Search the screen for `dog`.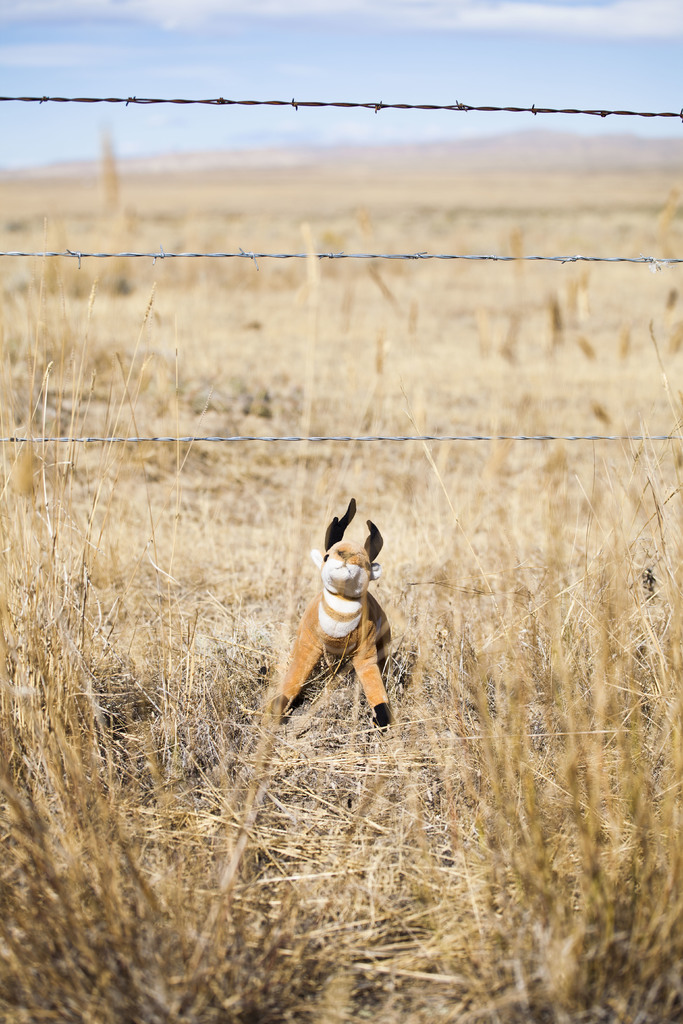
Found at region(255, 481, 411, 728).
